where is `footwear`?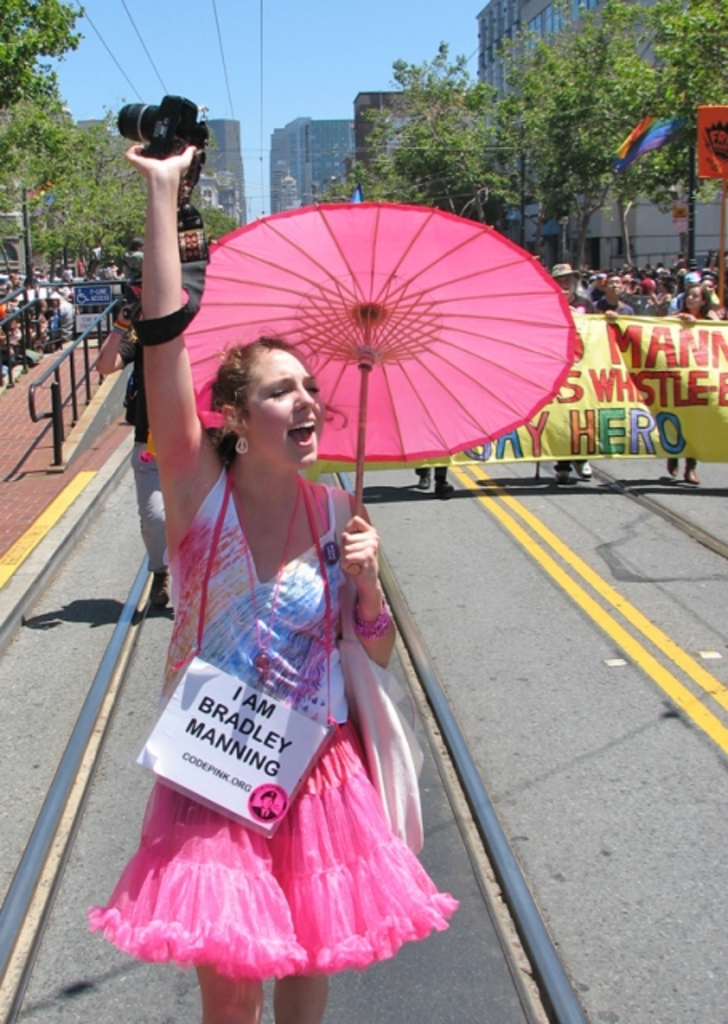
{"left": 155, "top": 571, "right": 170, "bottom": 608}.
